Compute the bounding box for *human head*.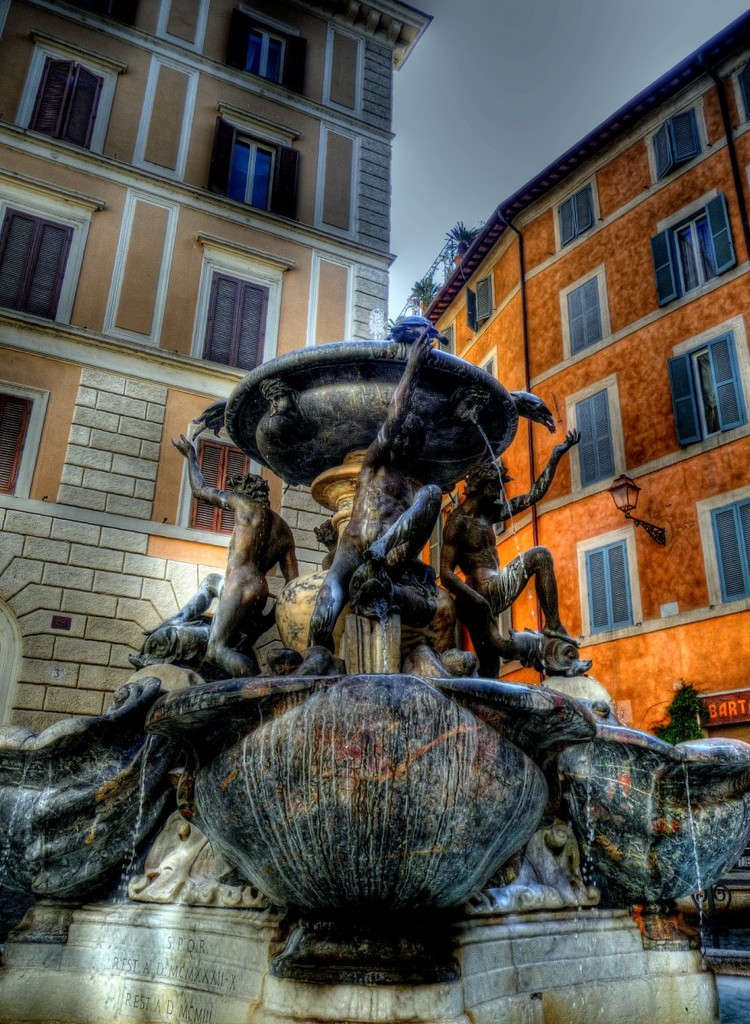
box=[388, 415, 425, 471].
